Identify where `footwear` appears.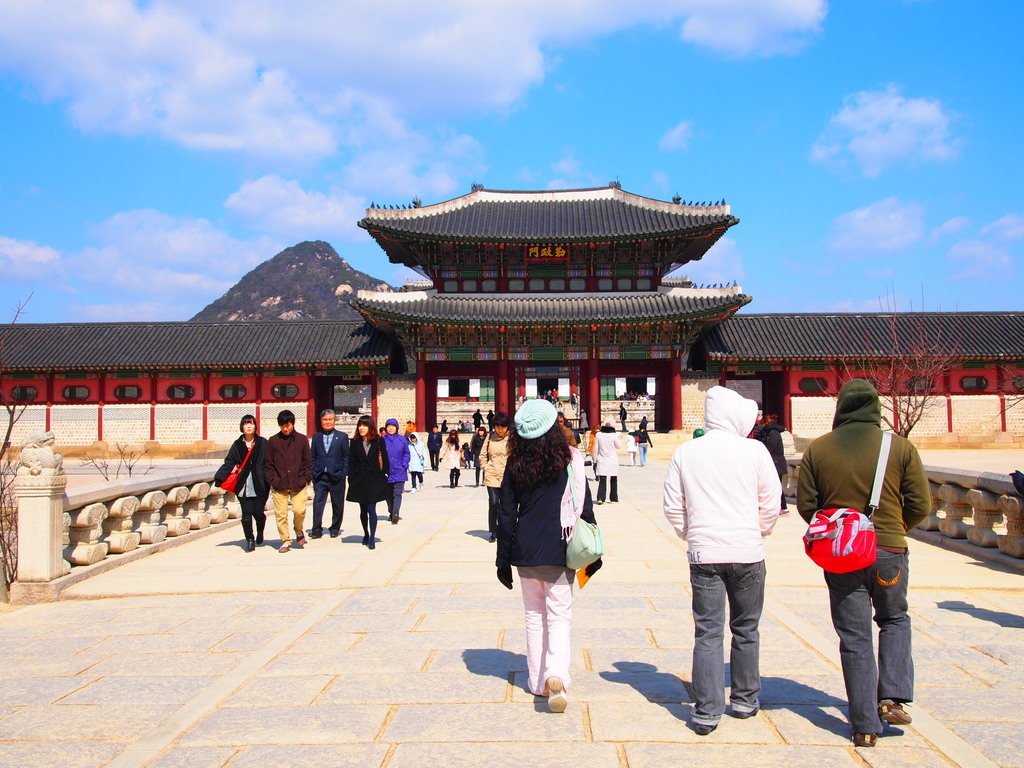
Appears at 254, 532, 265, 545.
